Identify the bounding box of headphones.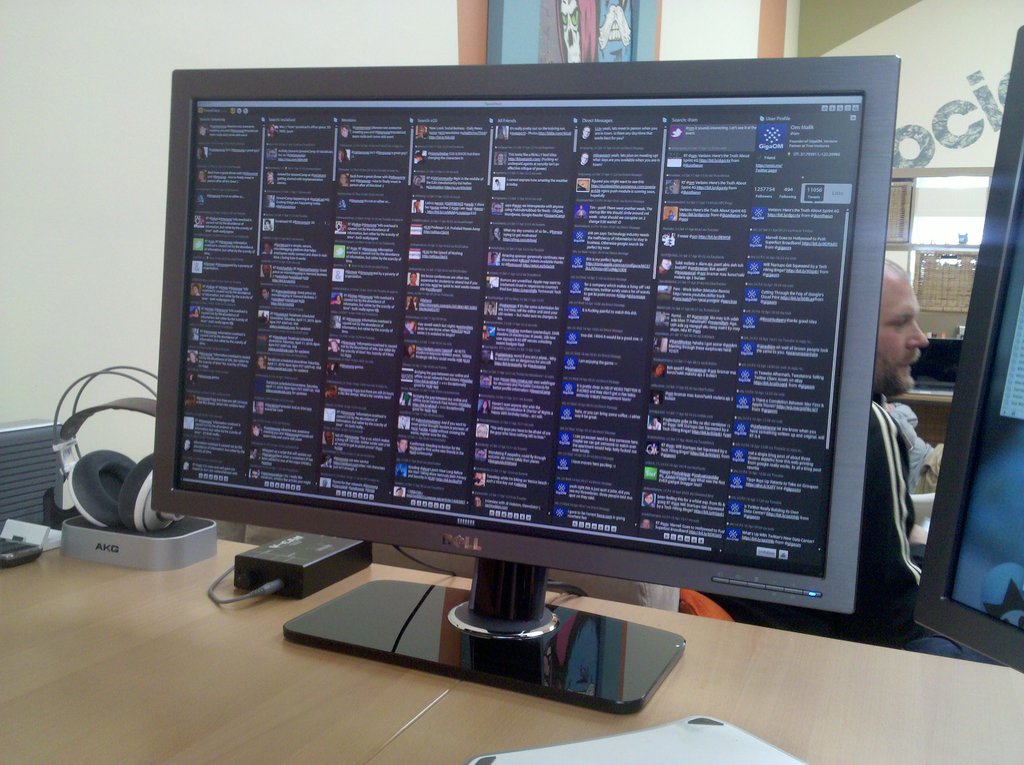
58,362,202,533.
